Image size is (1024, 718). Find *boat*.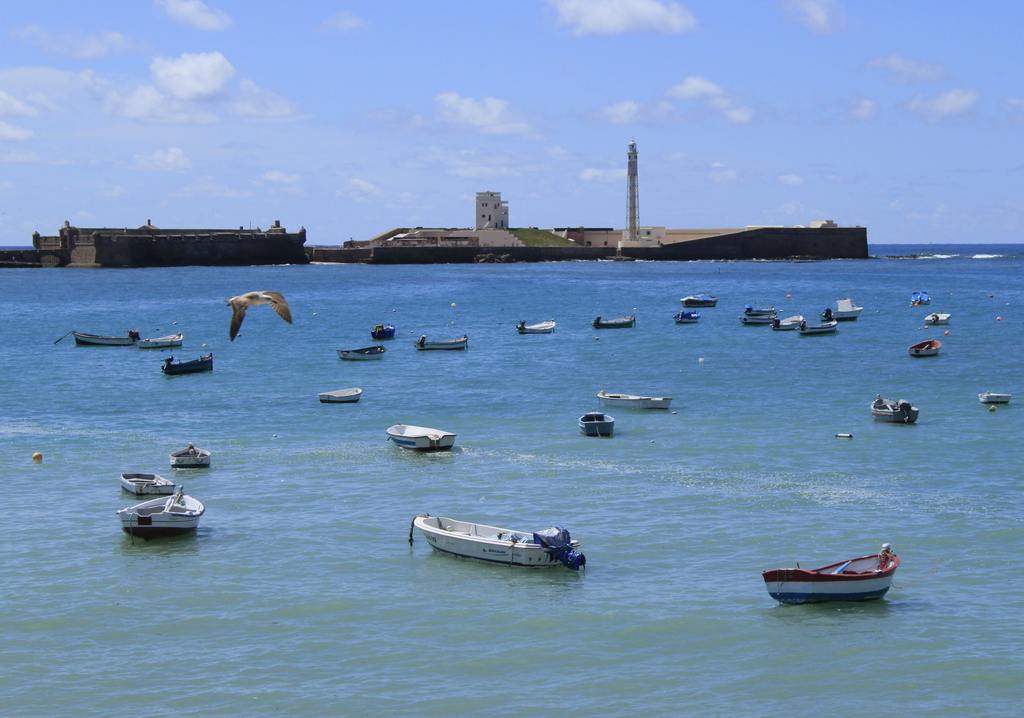
[x1=516, y1=318, x2=557, y2=334].
